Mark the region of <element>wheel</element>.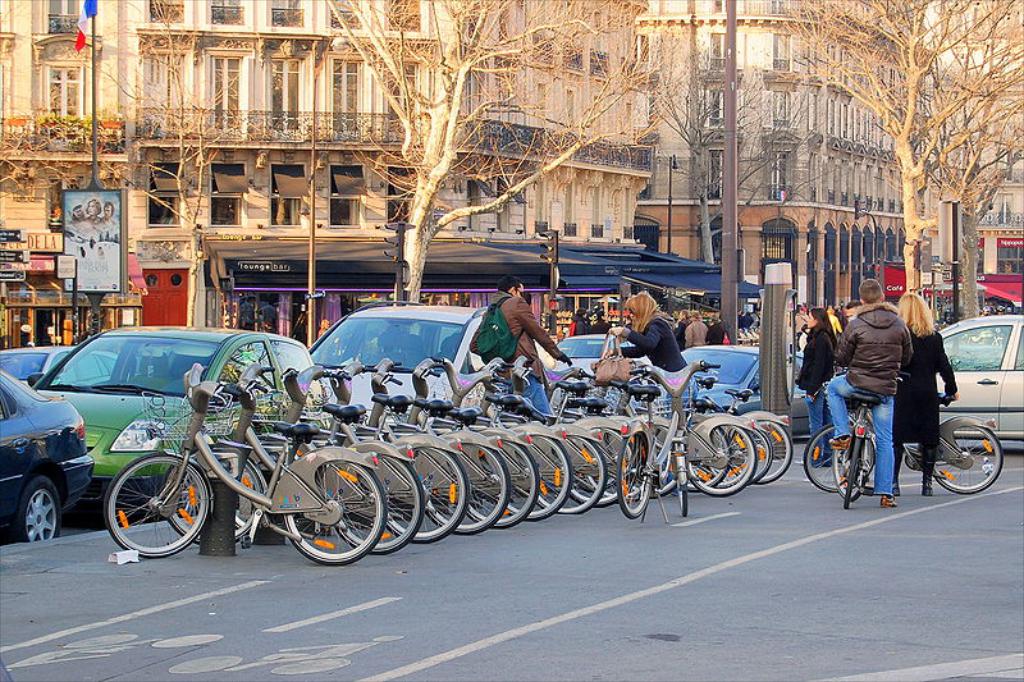
Region: 100,464,200,558.
